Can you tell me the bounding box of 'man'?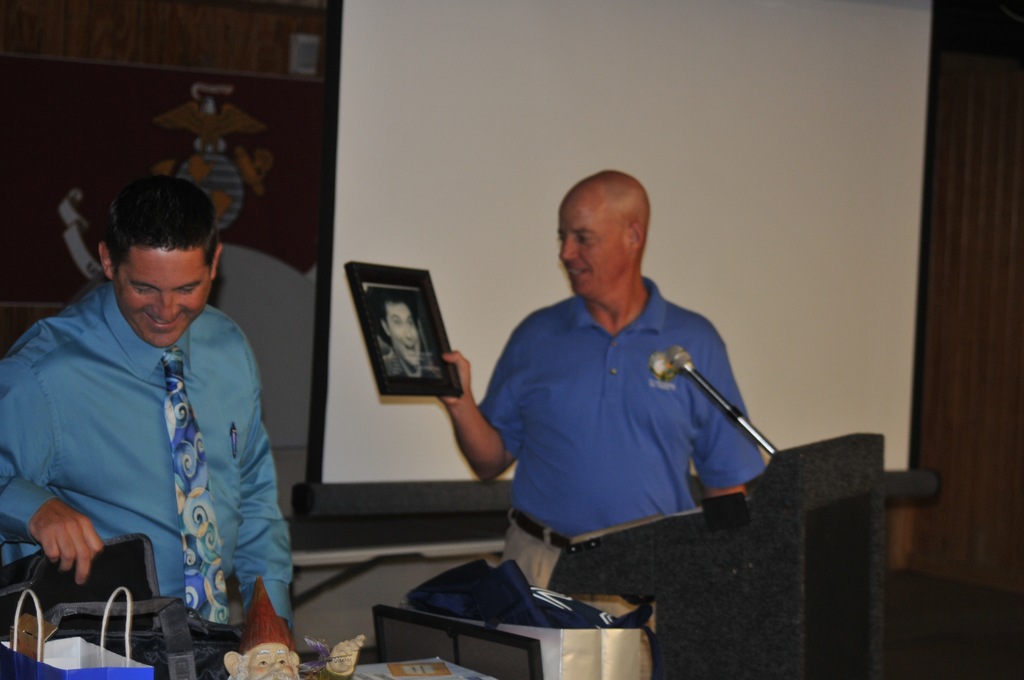
left=18, top=163, right=298, bottom=636.
